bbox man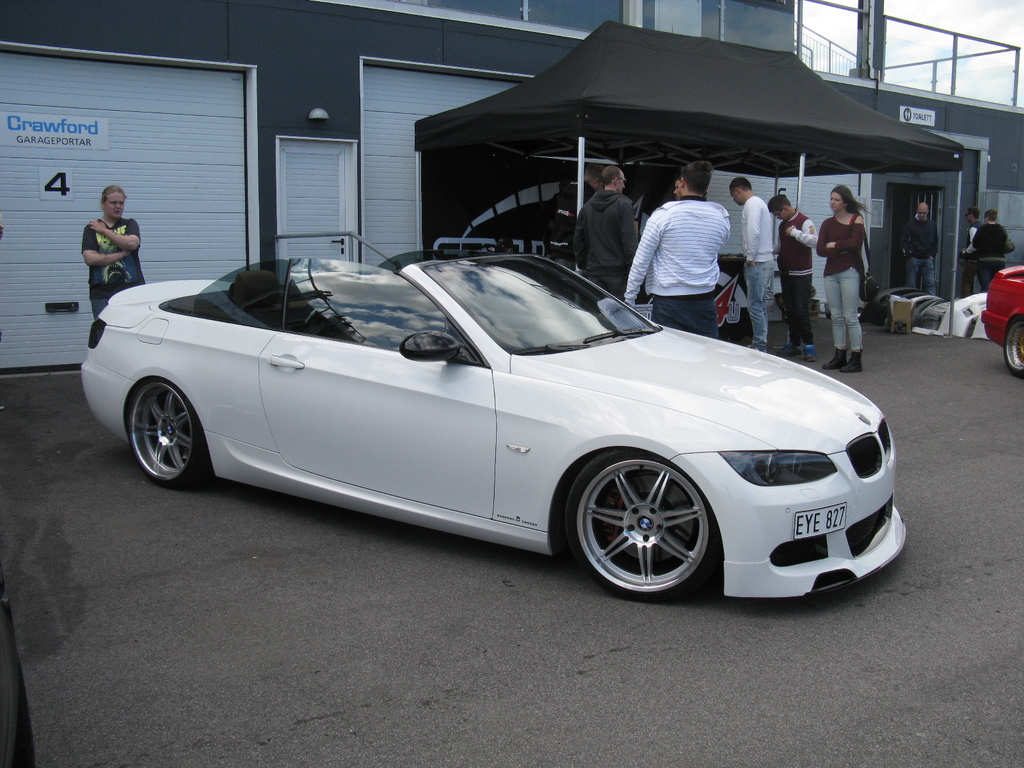
[957,207,987,298]
